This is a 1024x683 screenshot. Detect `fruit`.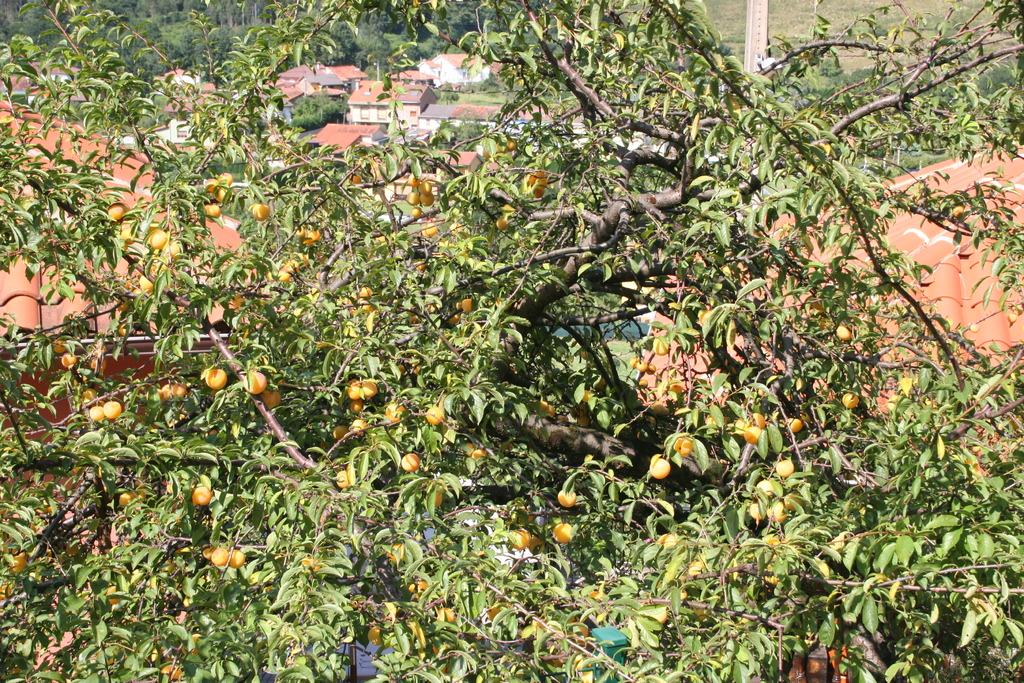
503, 528, 528, 552.
